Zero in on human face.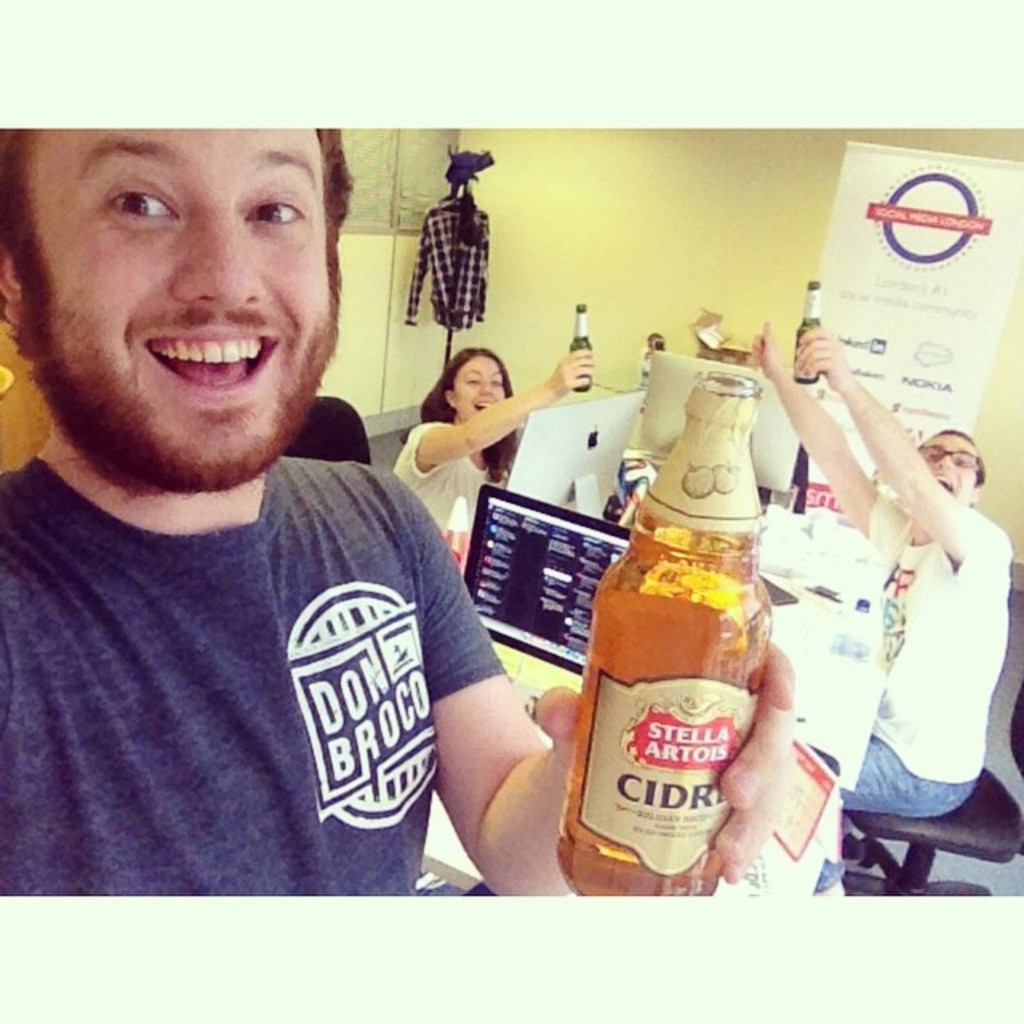
Zeroed in: 461 349 501 414.
